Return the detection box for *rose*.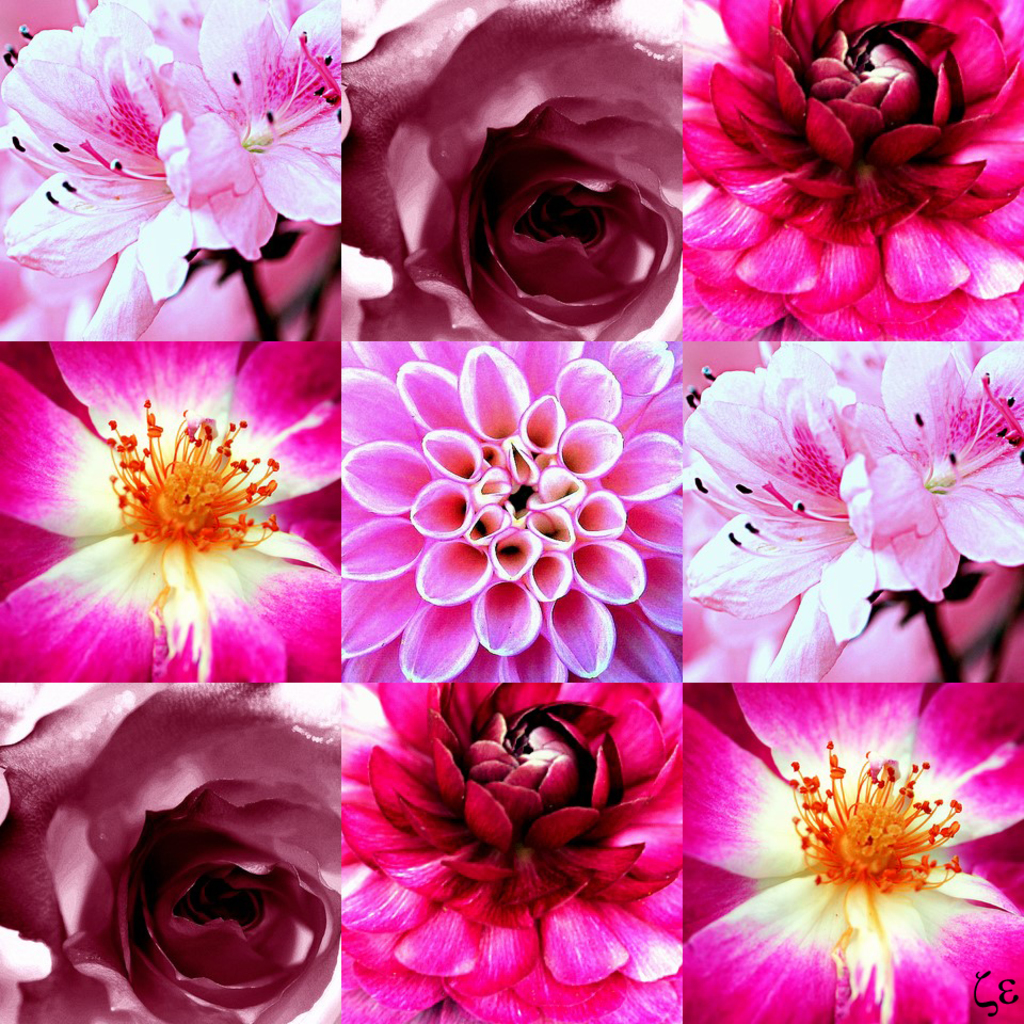
left=340, top=0, right=687, bottom=343.
